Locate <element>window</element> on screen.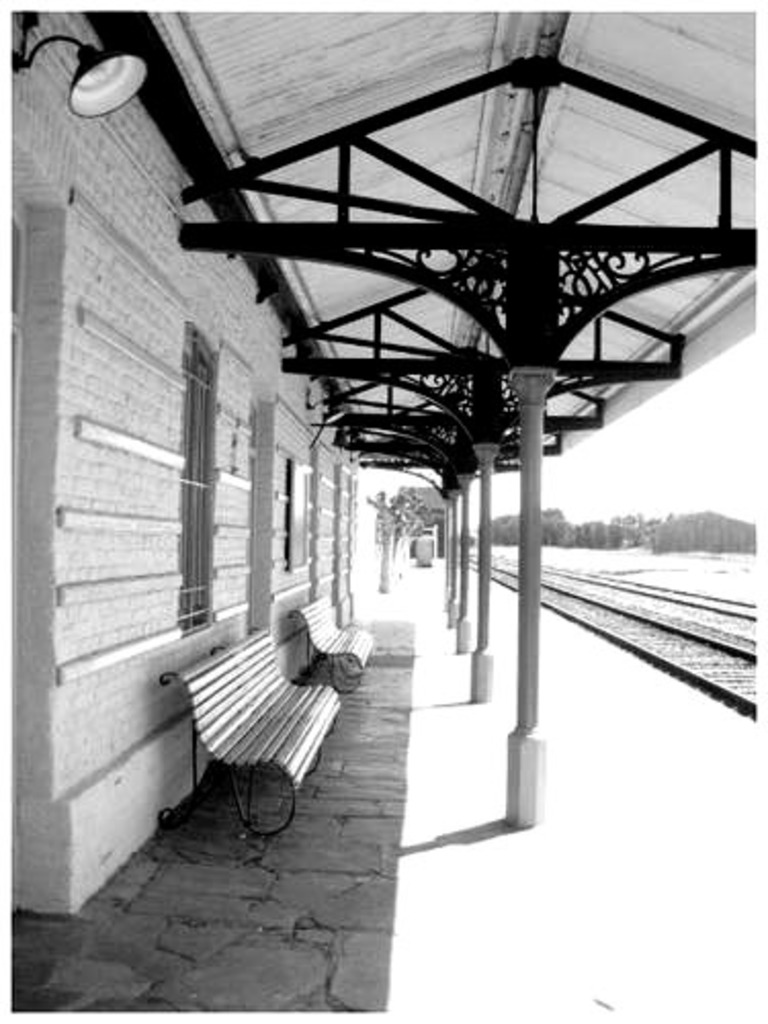
On screen at (x1=170, y1=332, x2=219, y2=637).
